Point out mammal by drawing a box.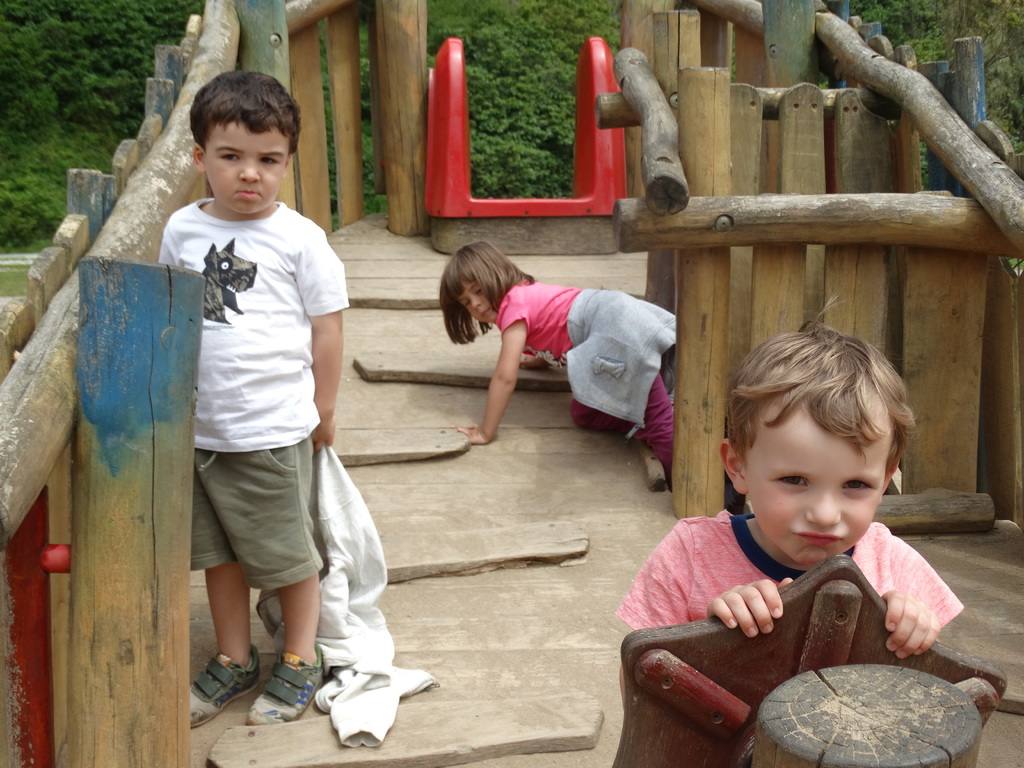
150/111/357/697.
